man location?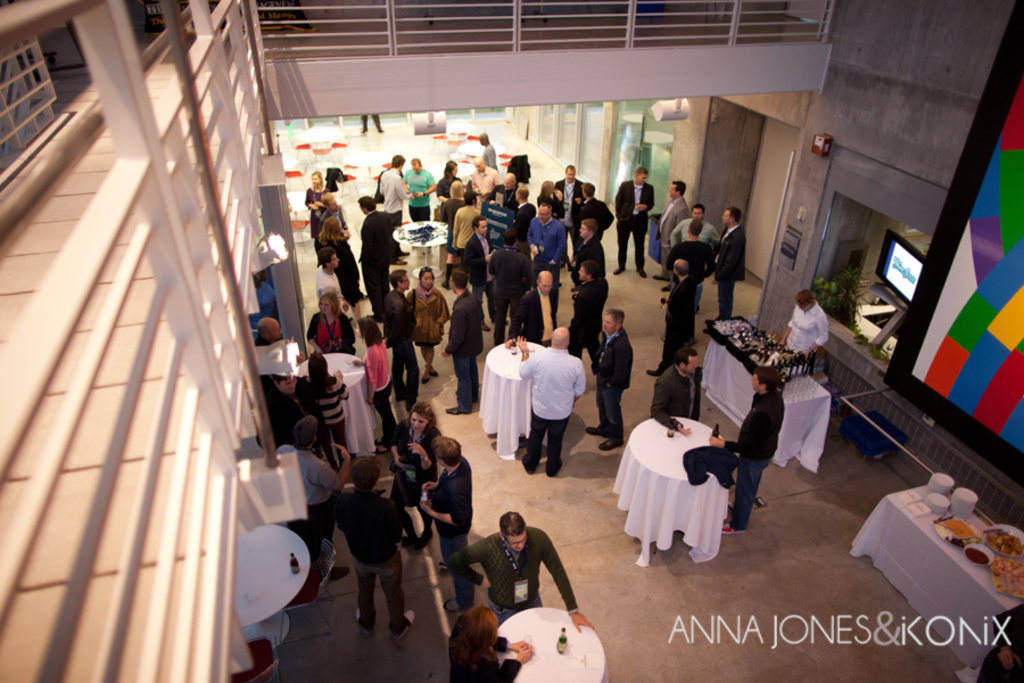
539/161/588/246
